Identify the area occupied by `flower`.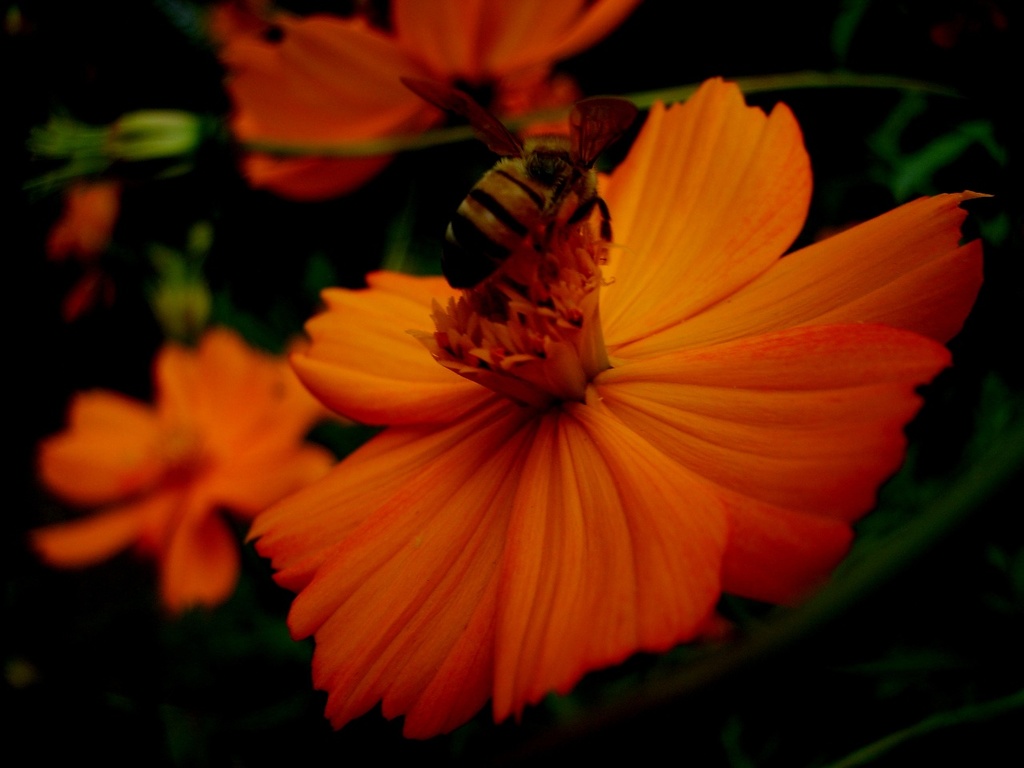
Area: (left=37, top=330, right=354, bottom=607).
